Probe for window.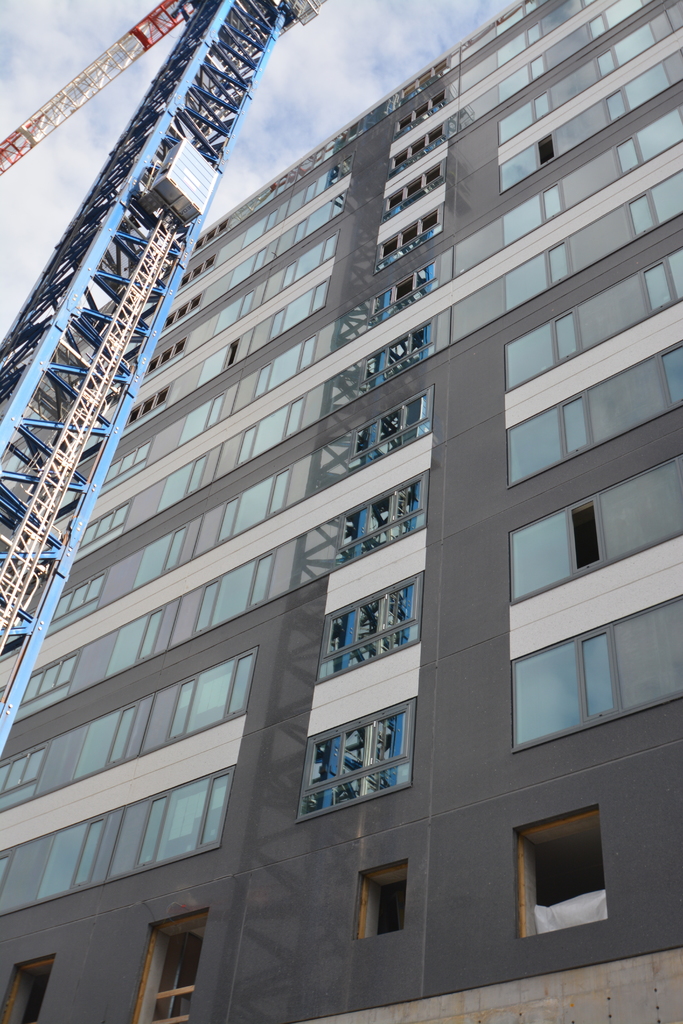
Probe result: (x1=140, y1=337, x2=189, y2=376).
